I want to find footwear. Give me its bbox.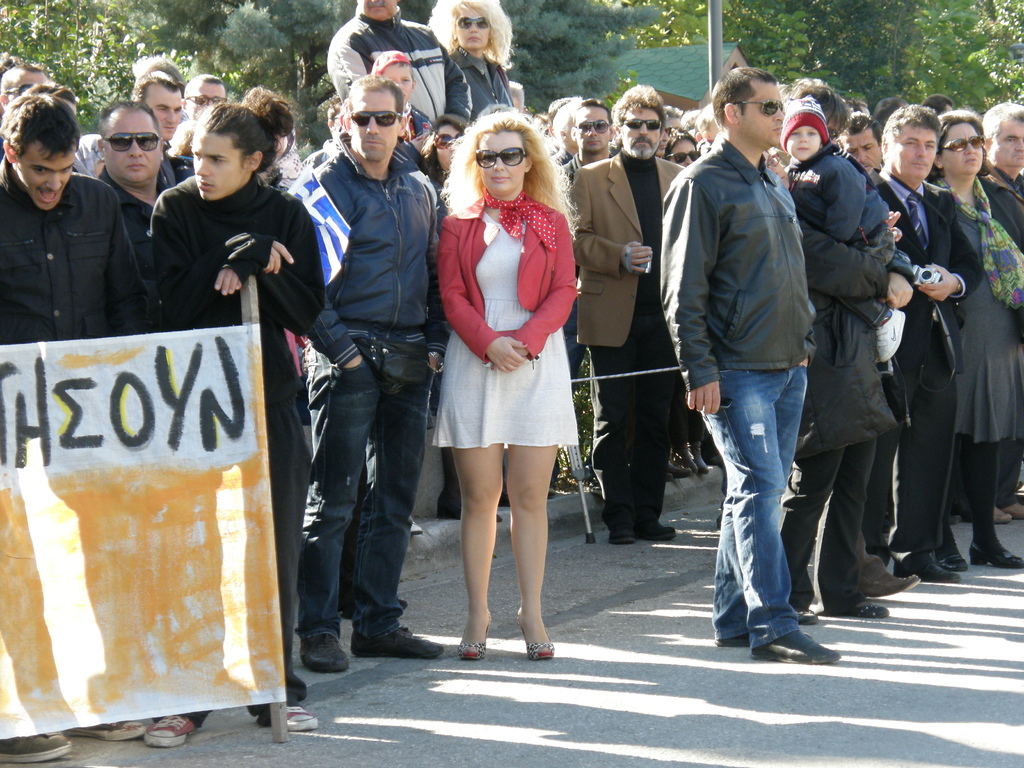
bbox(612, 531, 635, 542).
